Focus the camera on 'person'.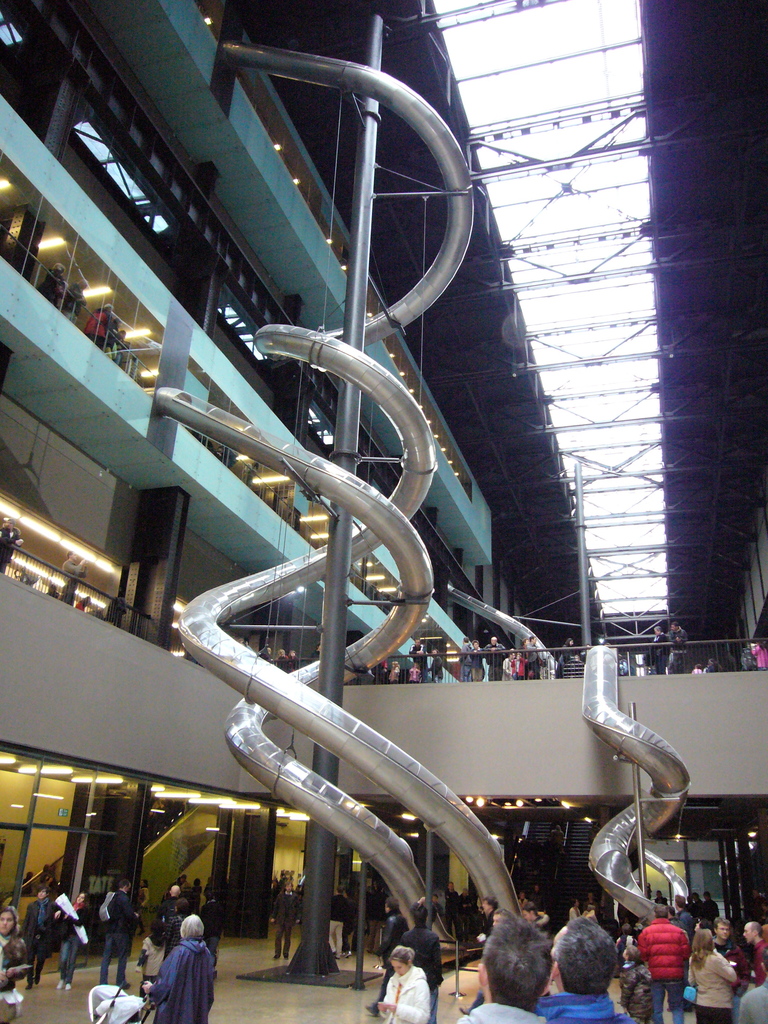
Focus region: l=376, t=904, r=403, b=944.
